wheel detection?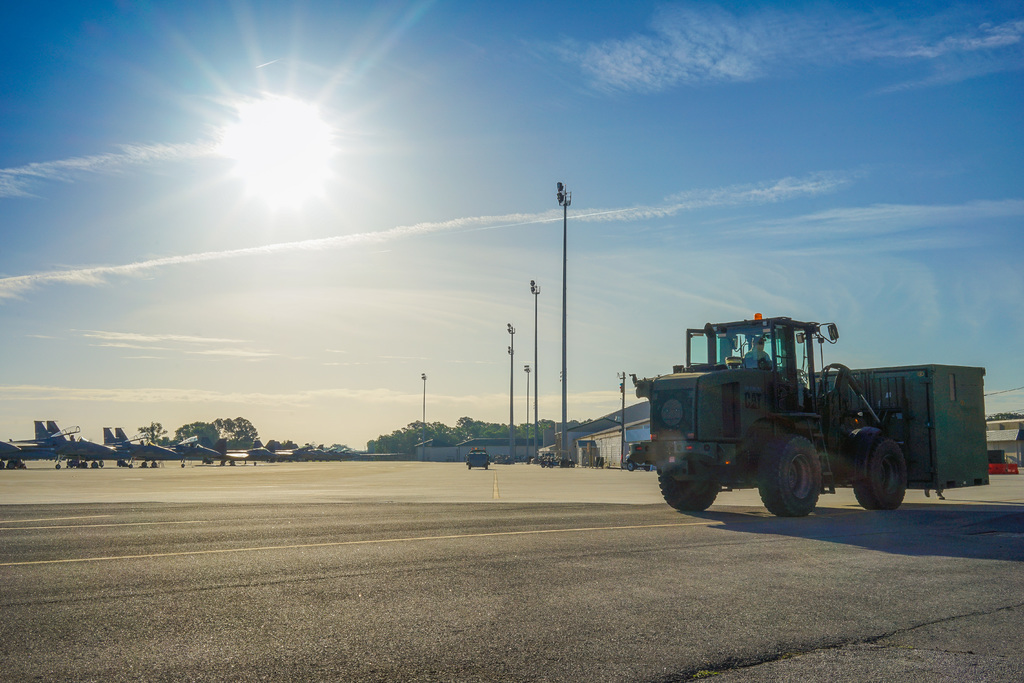
0/461/5/468
